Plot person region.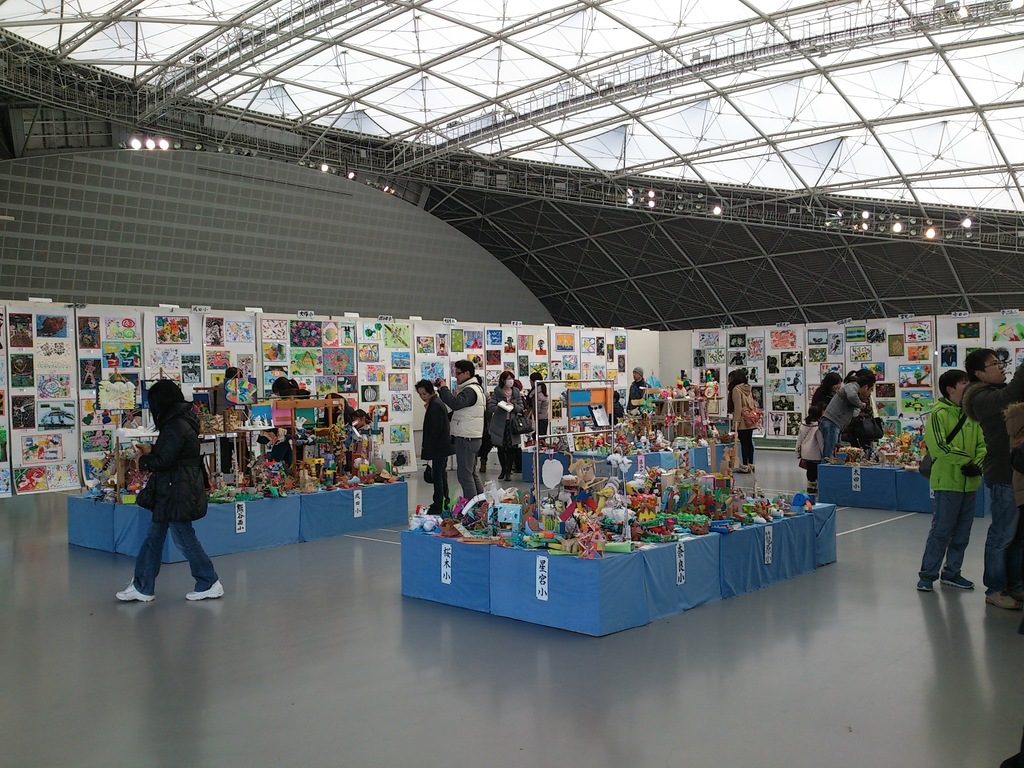
Plotted at <box>527,367,553,441</box>.
